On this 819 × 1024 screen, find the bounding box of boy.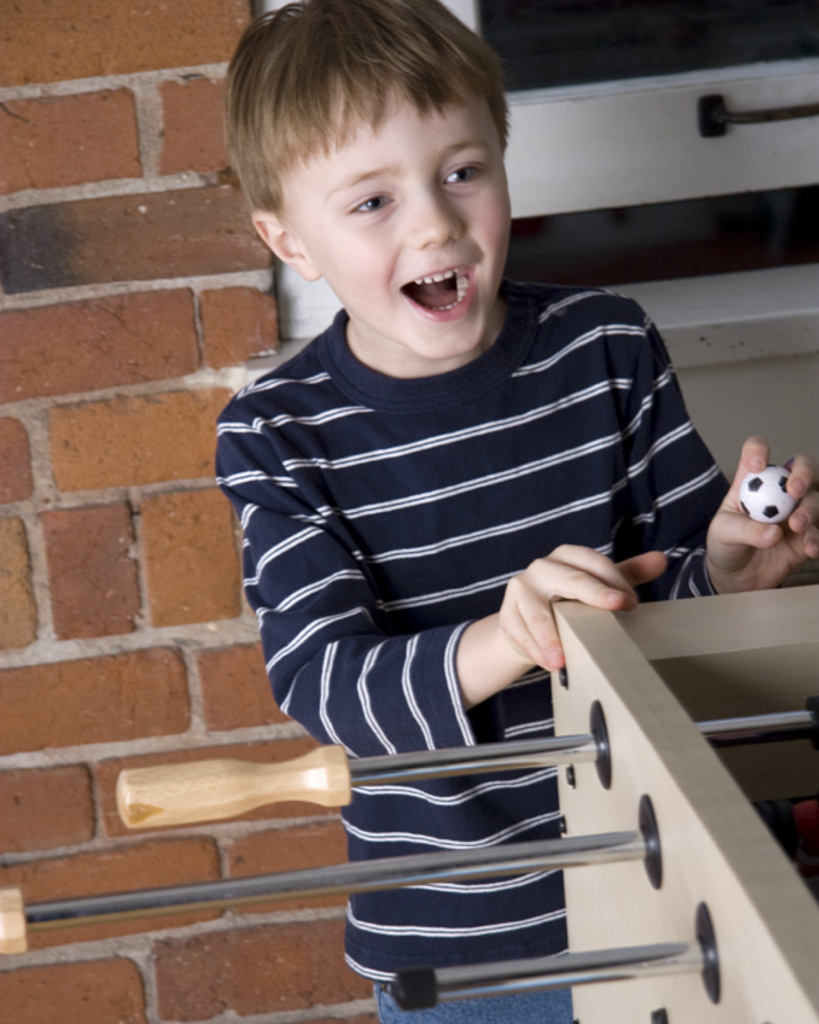
Bounding box: [x1=195, y1=24, x2=725, y2=950].
